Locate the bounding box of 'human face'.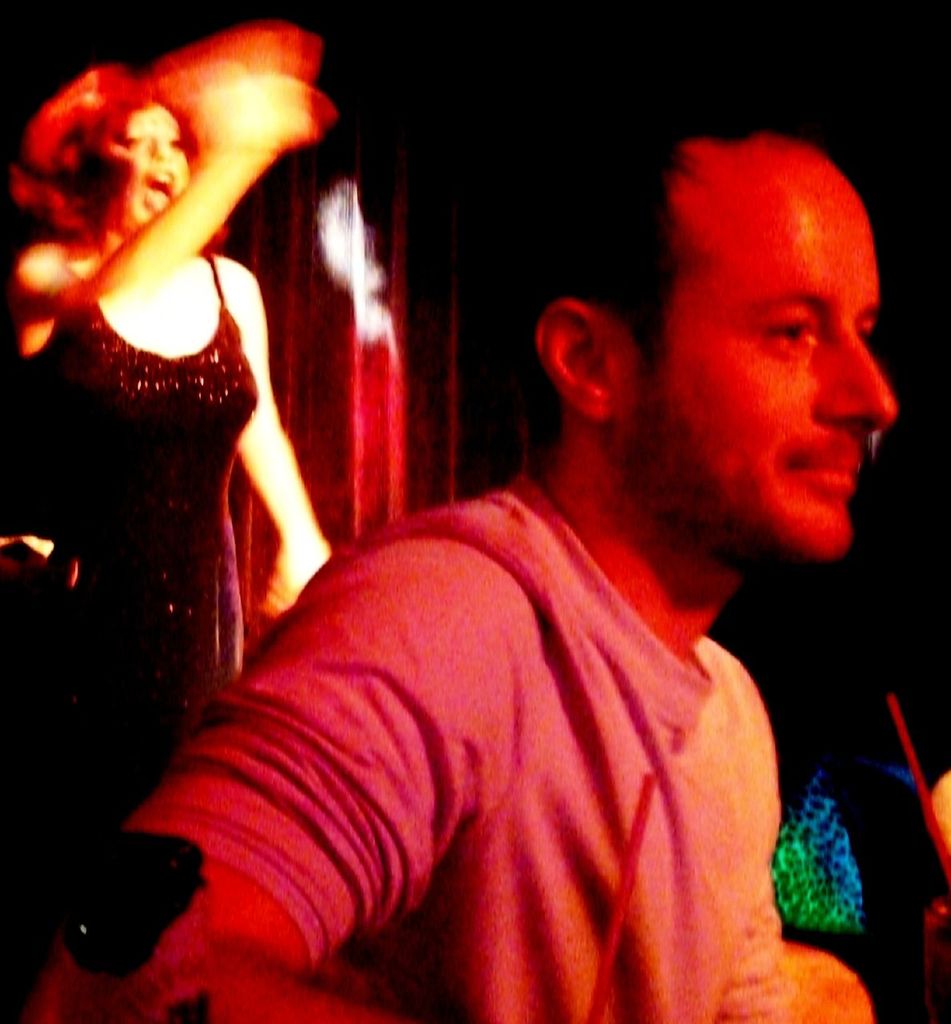
Bounding box: bbox(102, 91, 196, 239).
